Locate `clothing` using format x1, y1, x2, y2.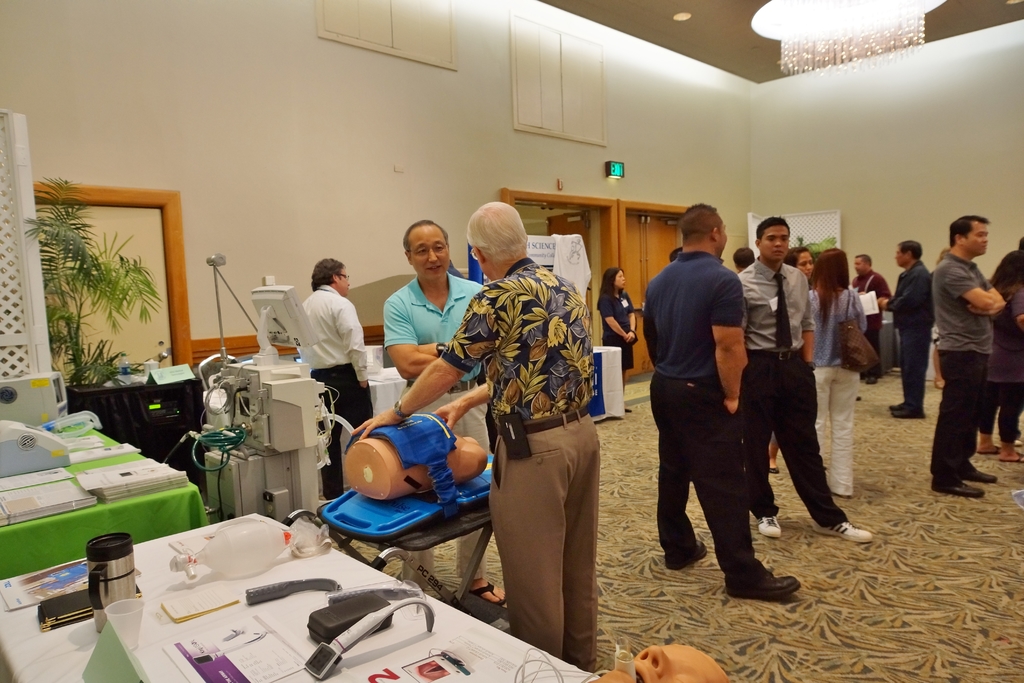
600, 295, 637, 366.
